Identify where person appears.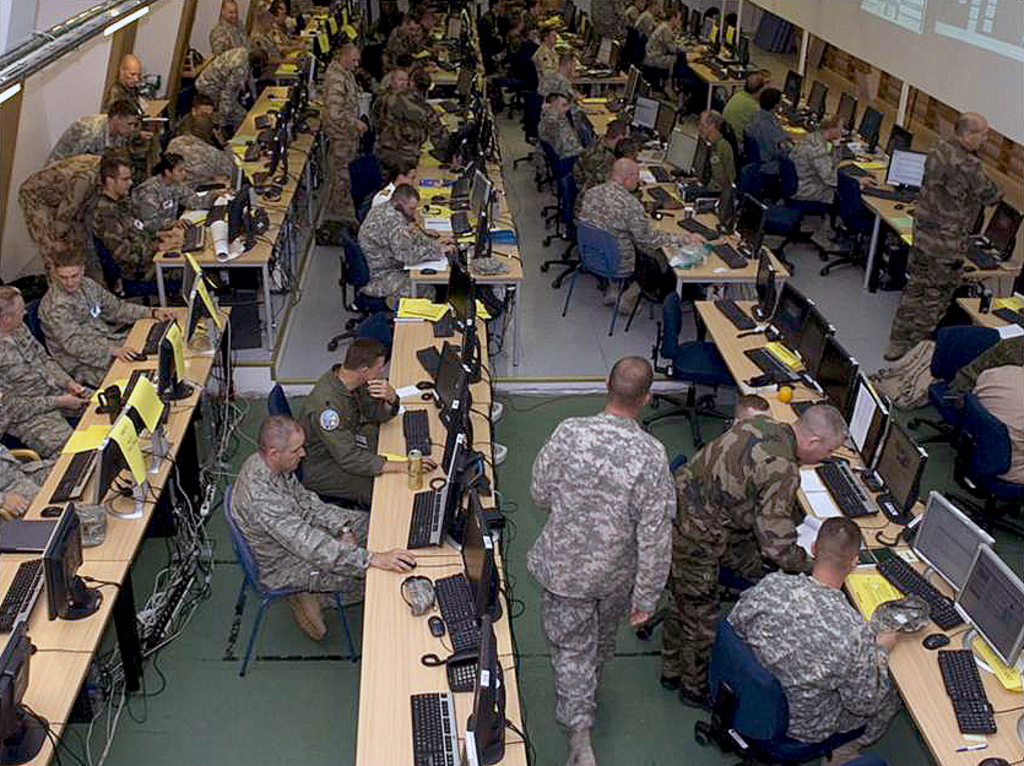
Appears at bbox(547, 0, 564, 11).
